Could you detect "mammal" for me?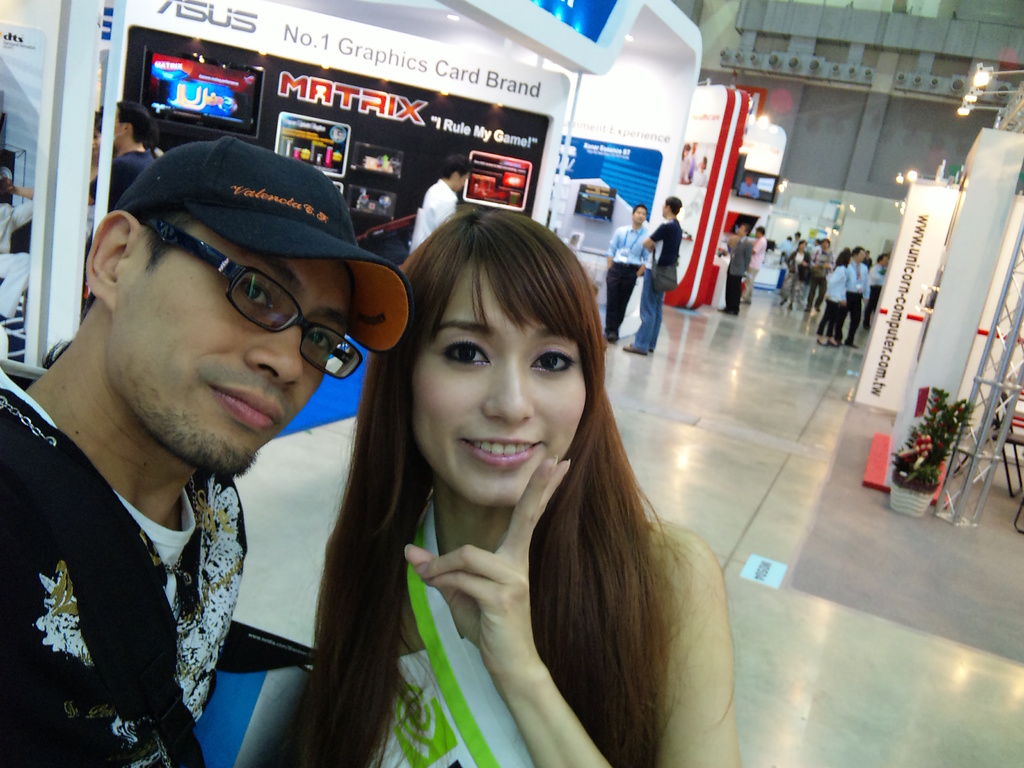
Detection result: 691:141:697:157.
